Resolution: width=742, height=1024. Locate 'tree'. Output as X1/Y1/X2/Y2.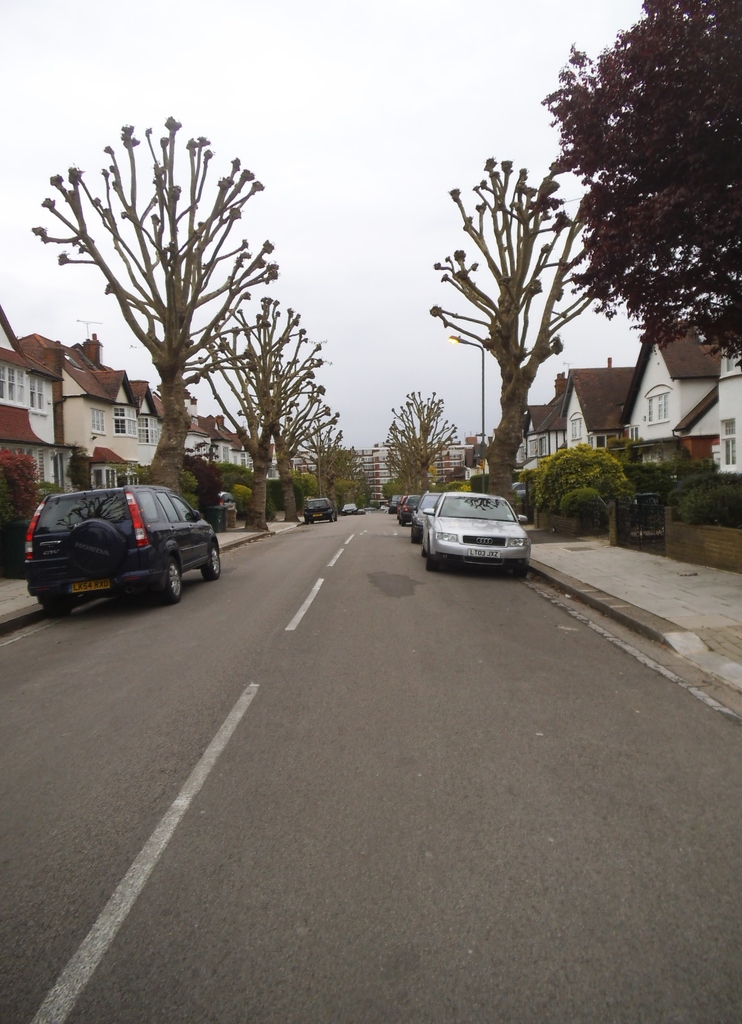
381/391/459/488.
